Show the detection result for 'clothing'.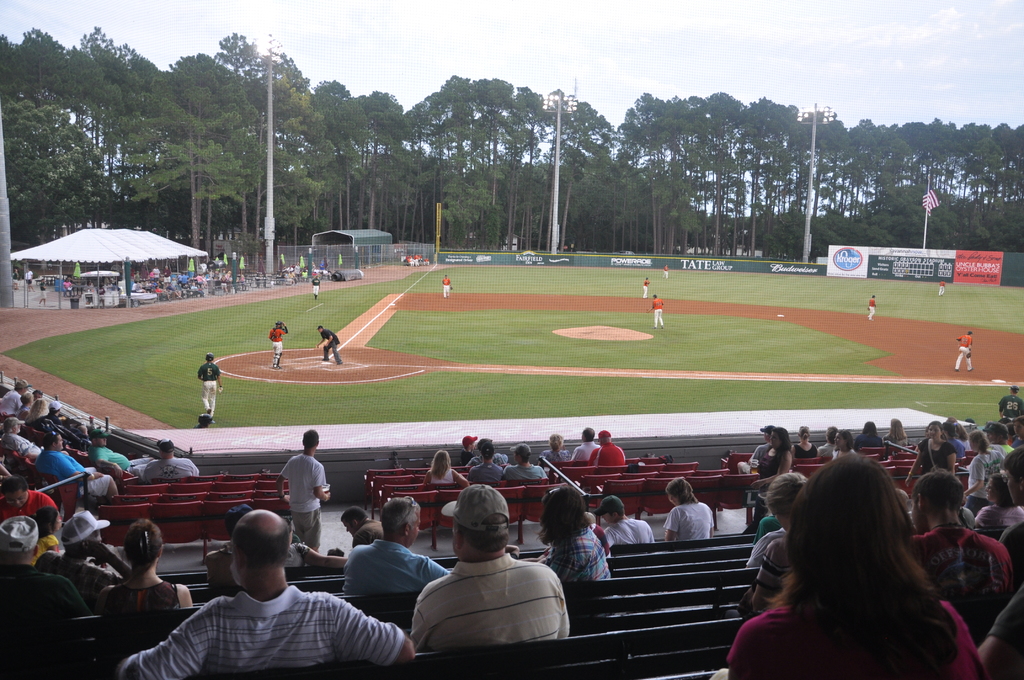
(x1=38, y1=279, x2=47, y2=302).
